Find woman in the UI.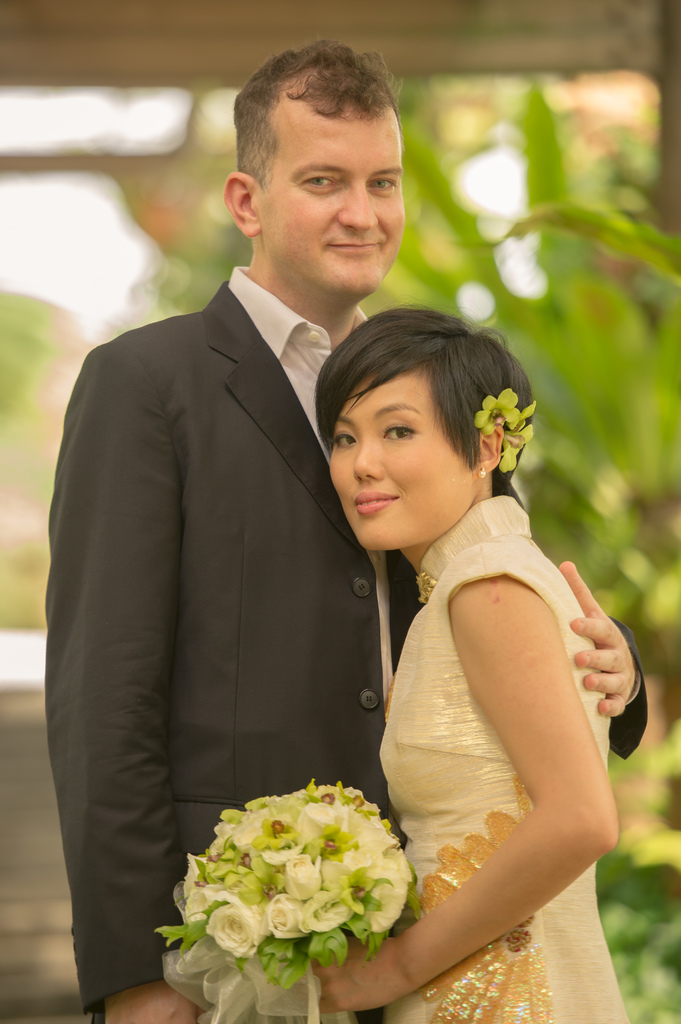
UI element at {"x1": 278, "y1": 237, "x2": 629, "y2": 1018}.
